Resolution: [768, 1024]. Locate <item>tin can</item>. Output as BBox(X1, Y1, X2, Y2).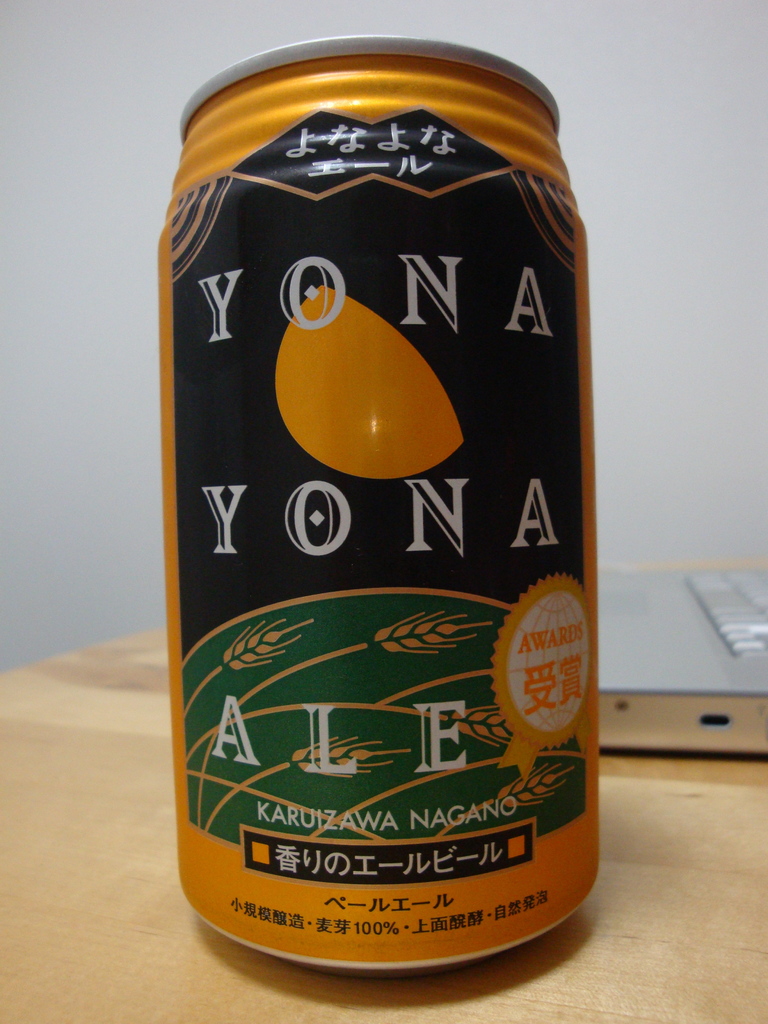
BBox(159, 39, 601, 983).
